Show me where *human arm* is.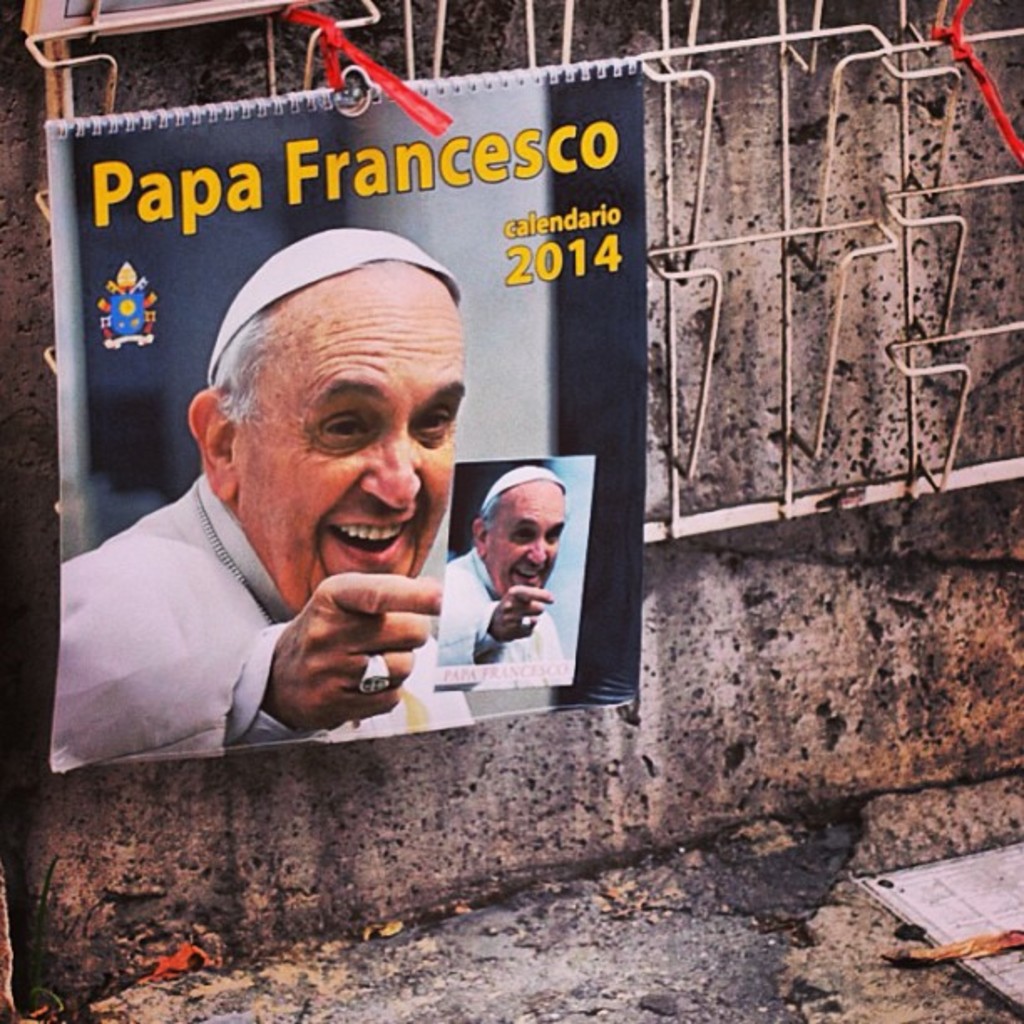
*human arm* is at <bbox>45, 530, 440, 773</bbox>.
